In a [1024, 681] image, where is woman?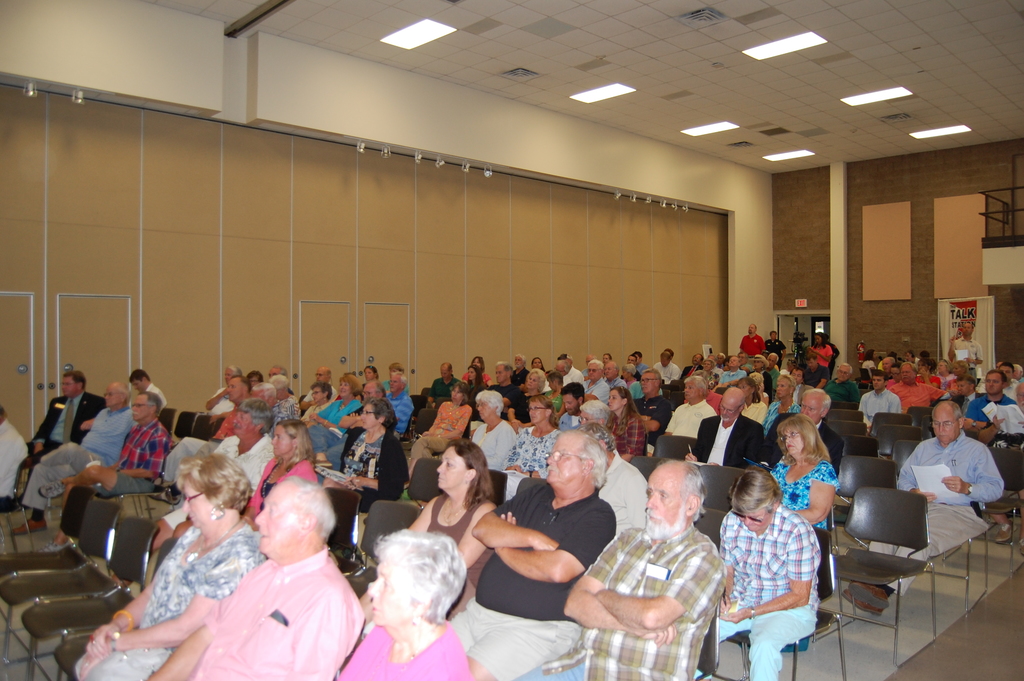
box=[461, 364, 485, 403].
